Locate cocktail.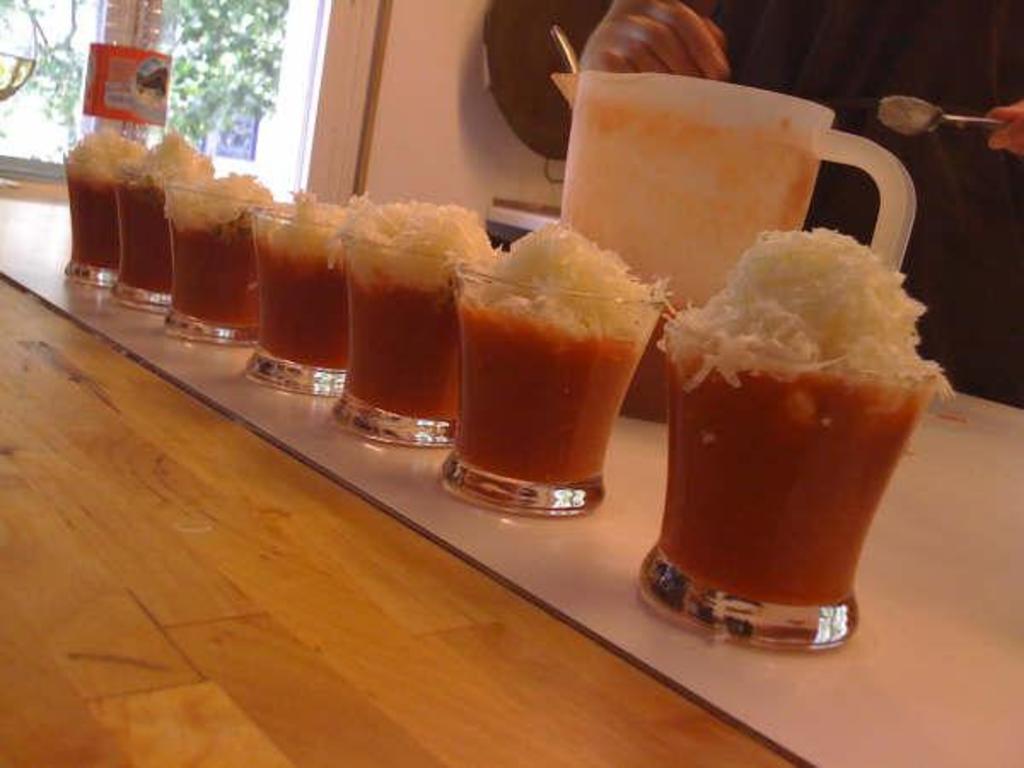
Bounding box: box=[329, 236, 473, 442].
